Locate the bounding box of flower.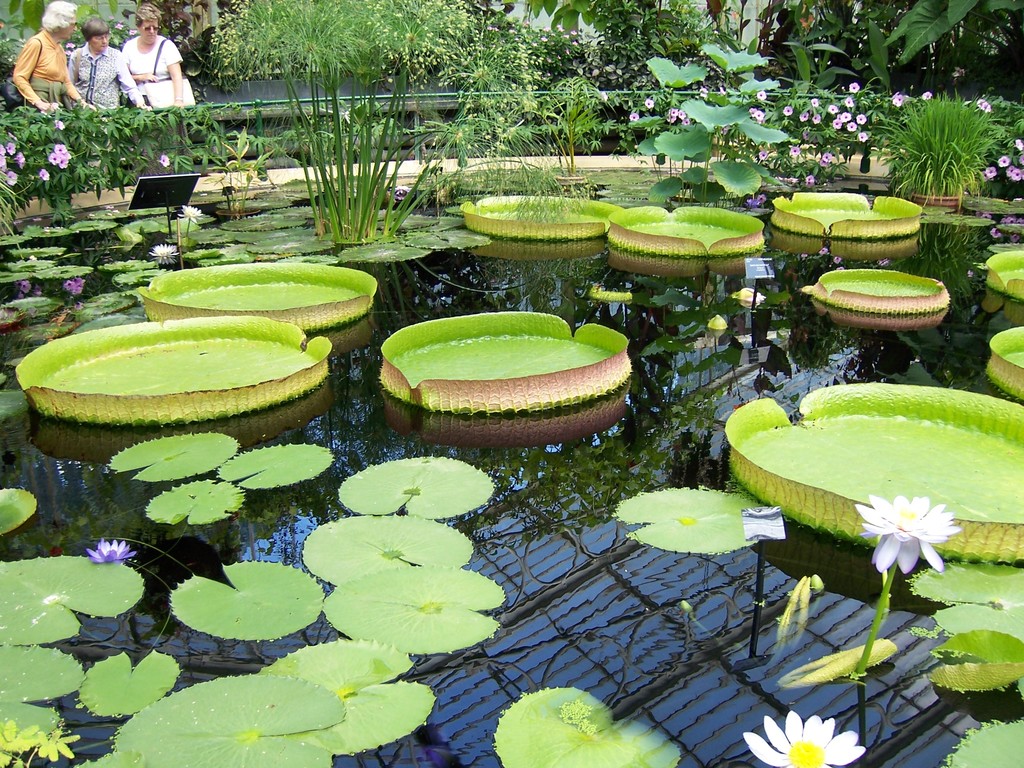
Bounding box: [left=785, top=103, right=793, bottom=118].
